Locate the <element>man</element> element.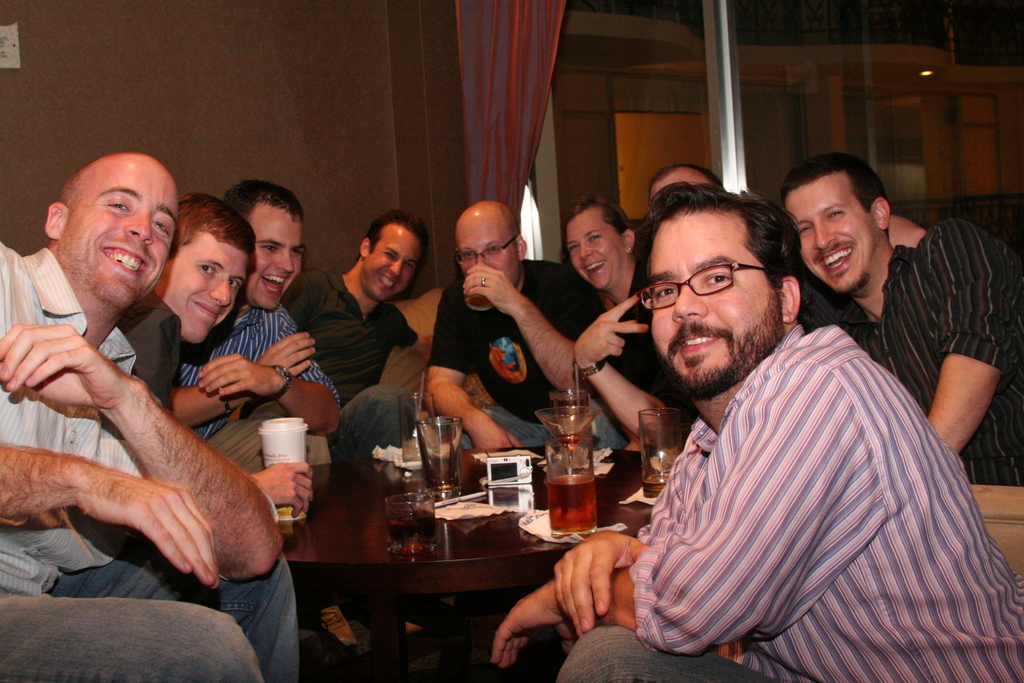
Element bbox: {"left": 118, "top": 192, "right": 280, "bottom": 482}.
